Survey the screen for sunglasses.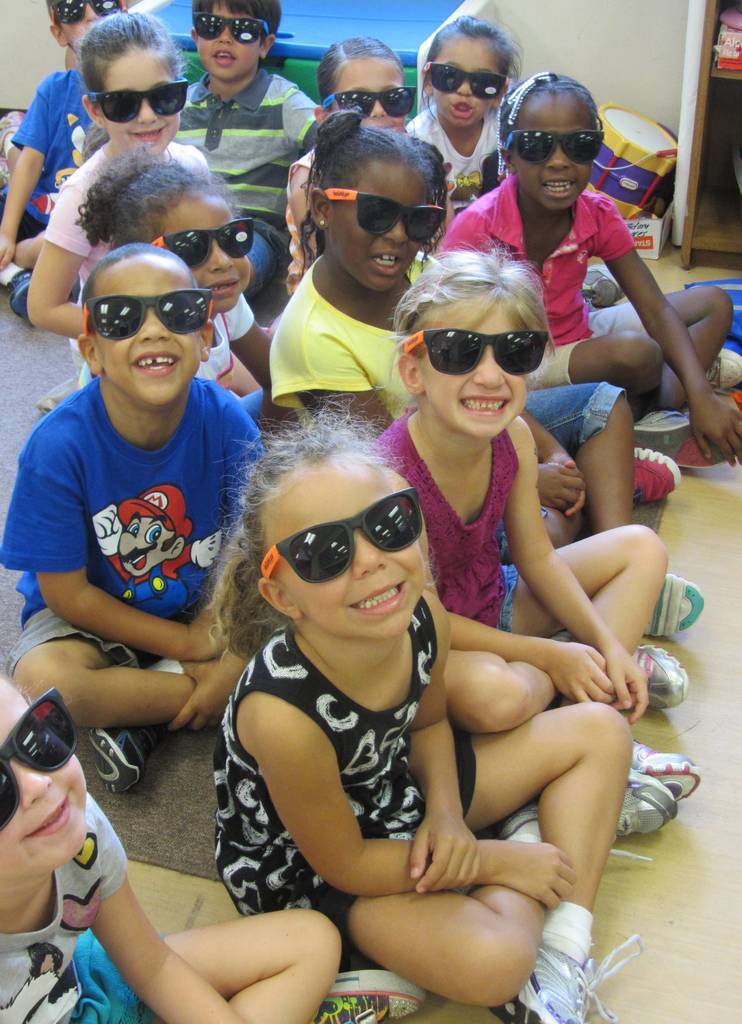
Survey found: [319,84,417,116].
